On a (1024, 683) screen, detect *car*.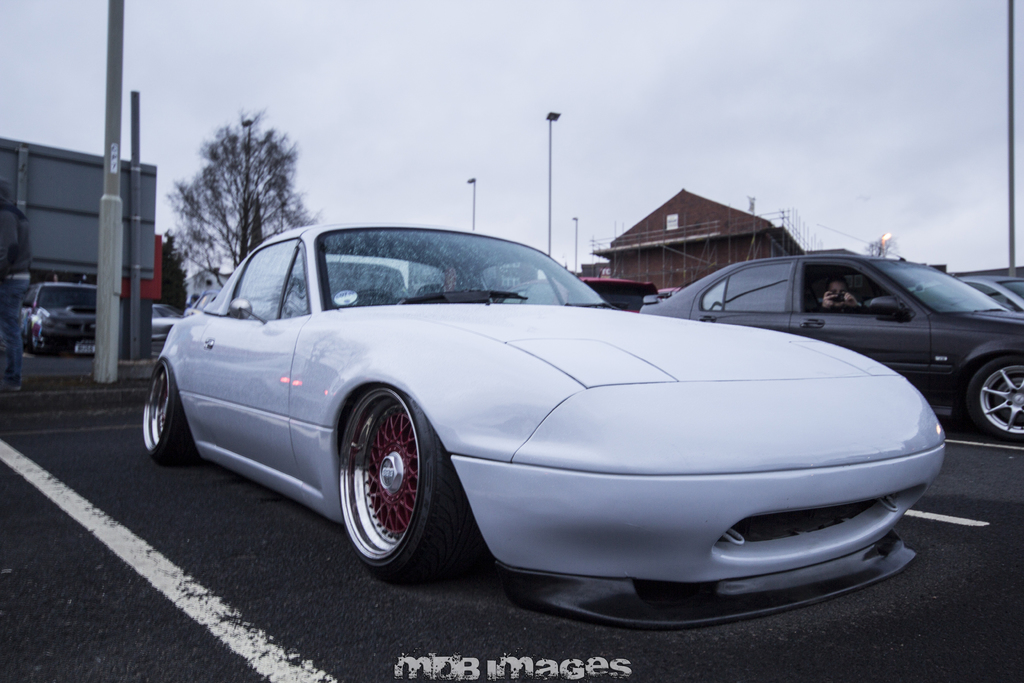
(left=152, top=300, right=183, bottom=348).
